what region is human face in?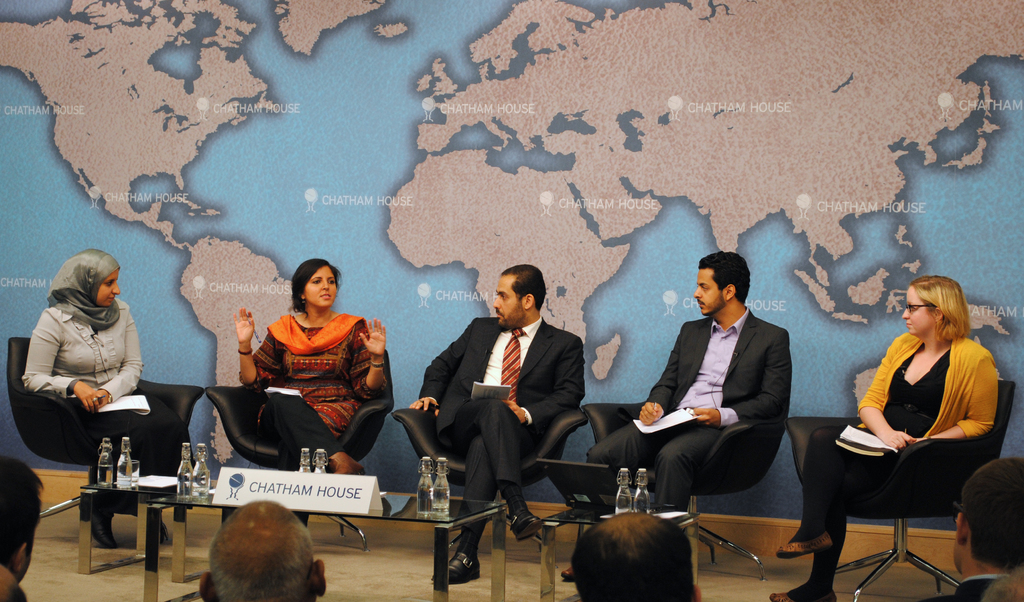
303, 265, 334, 305.
